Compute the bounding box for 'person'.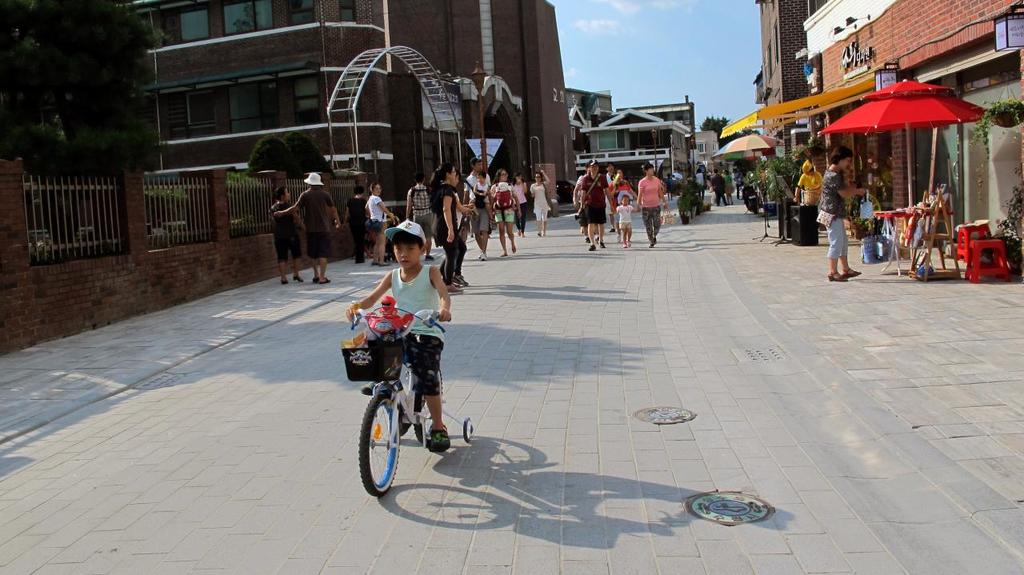
bbox=[511, 170, 527, 238].
